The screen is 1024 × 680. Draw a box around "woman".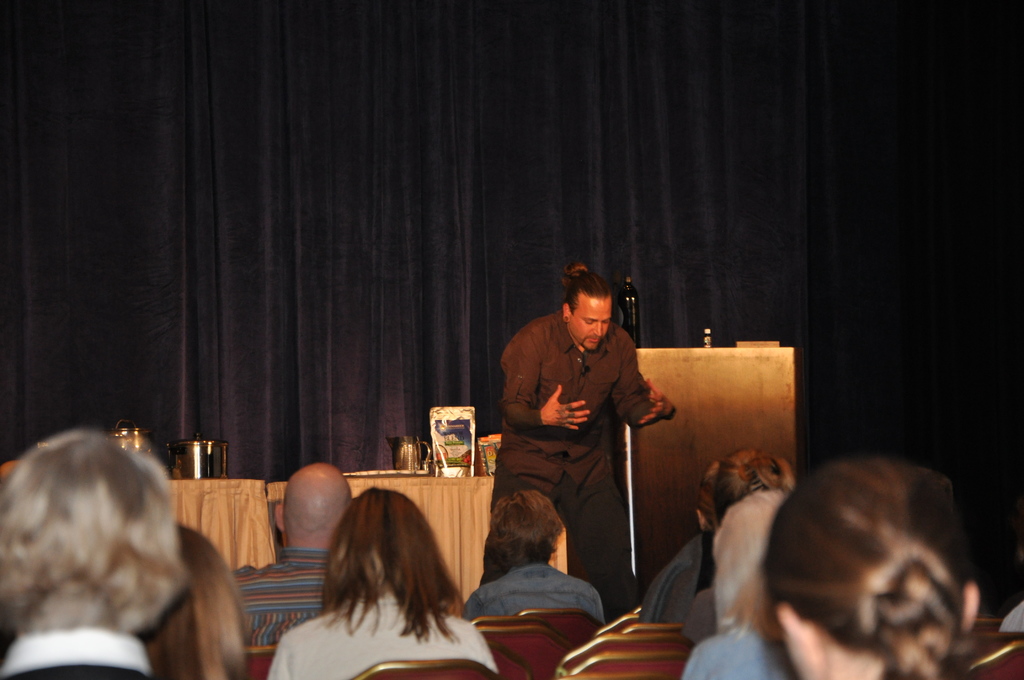
pyautogui.locateOnScreen(772, 459, 988, 679).
